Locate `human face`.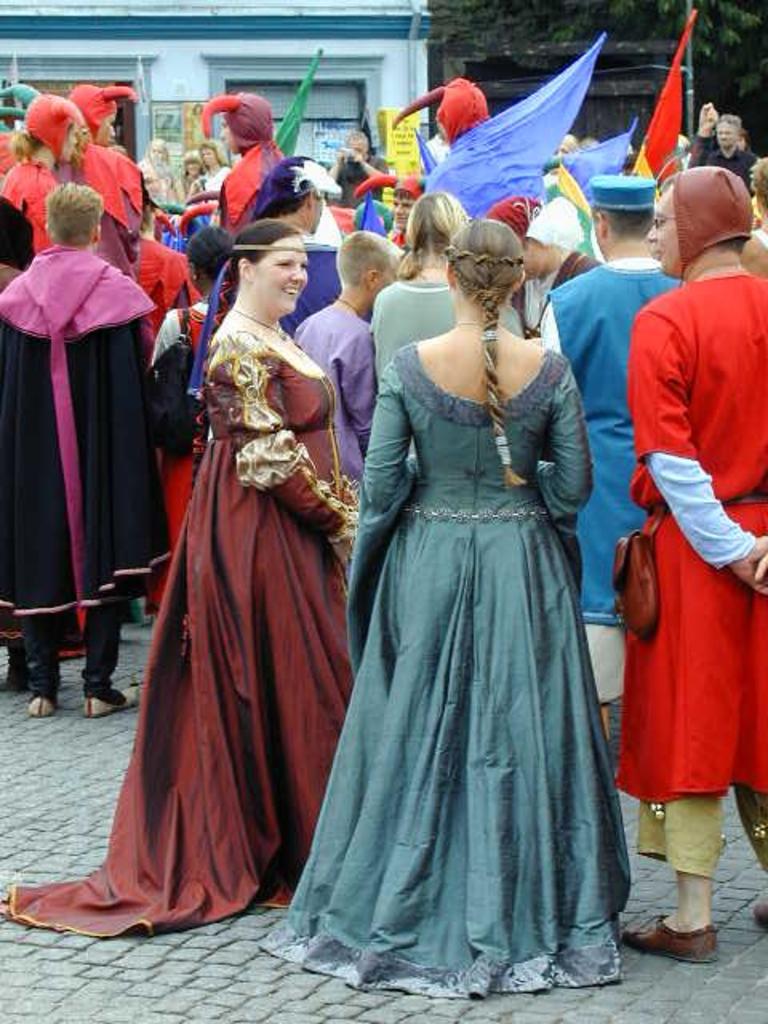
Bounding box: locate(706, 107, 742, 147).
